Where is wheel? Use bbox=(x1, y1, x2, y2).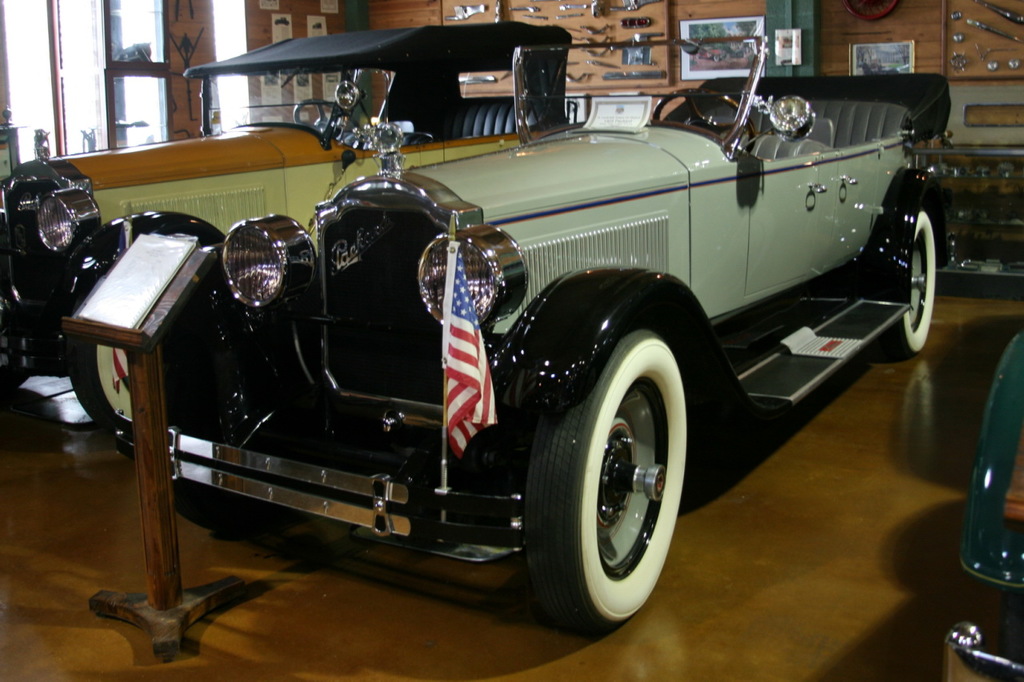
bbox=(525, 326, 686, 642).
